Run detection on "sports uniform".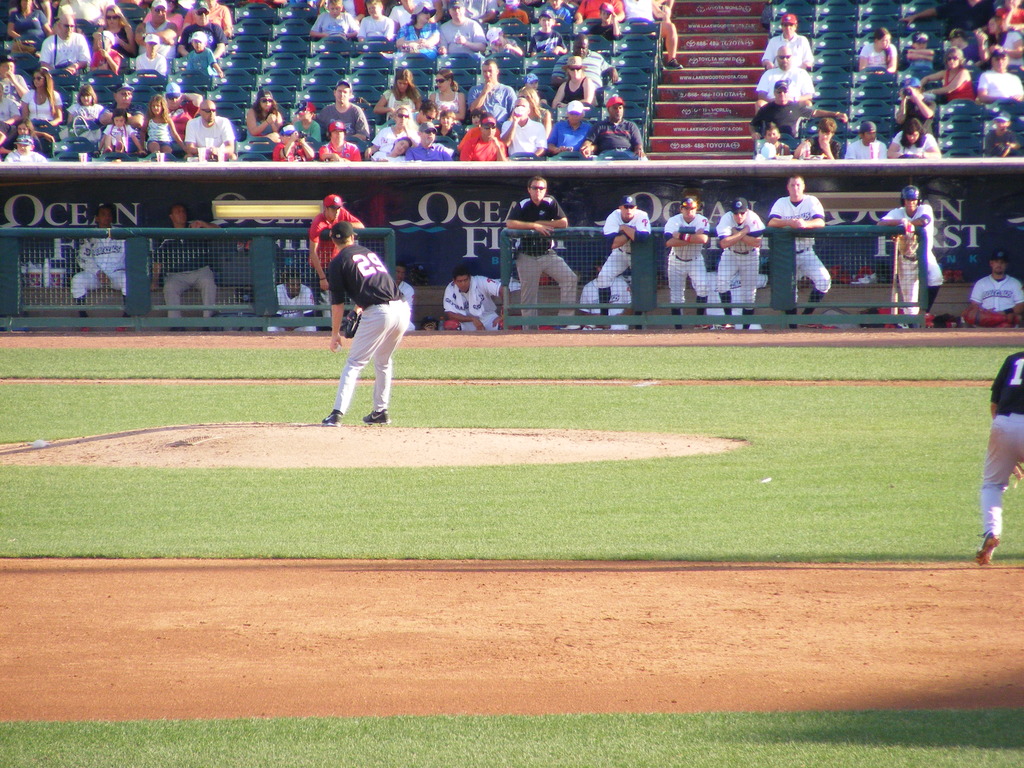
Result: (left=763, top=65, right=816, bottom=100).
